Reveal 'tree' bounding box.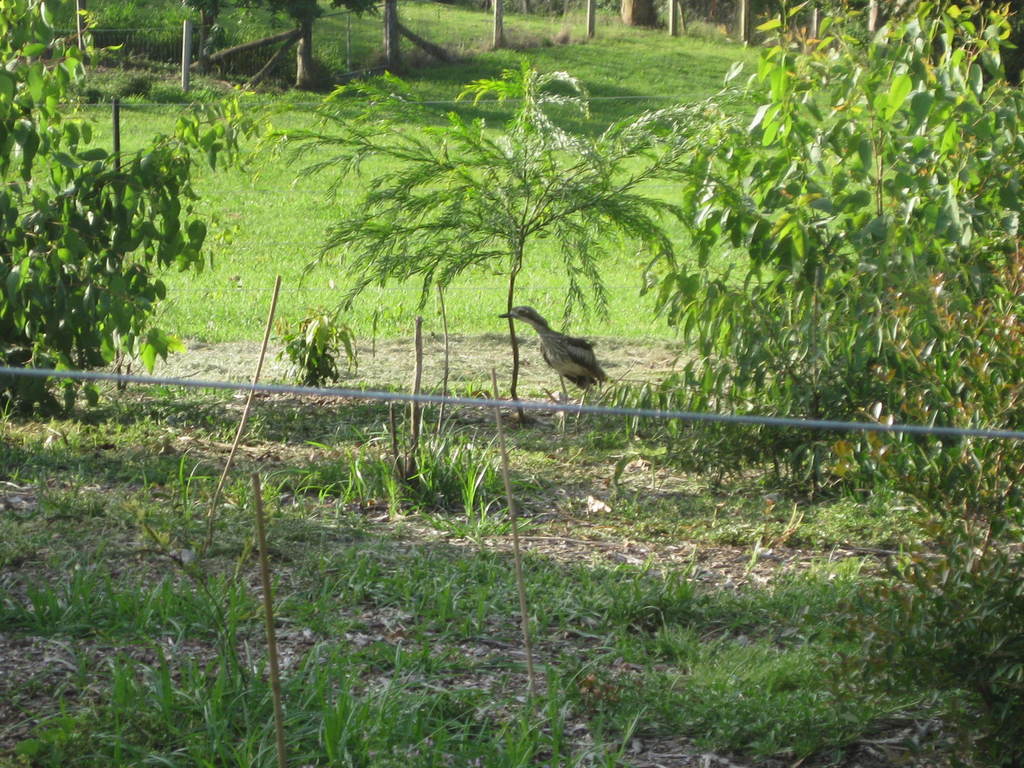
Revealed: select_region(611, 0, 1023, 528).
